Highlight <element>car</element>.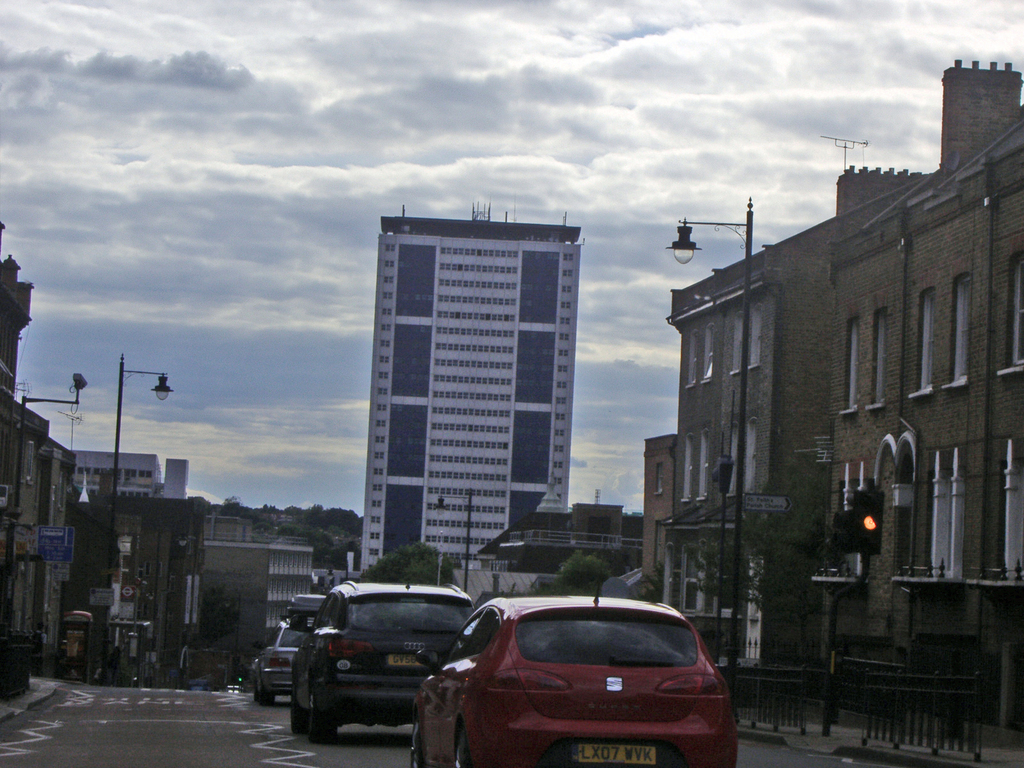
Highlighted region: <region>289, 581, 477, 752</region>.
